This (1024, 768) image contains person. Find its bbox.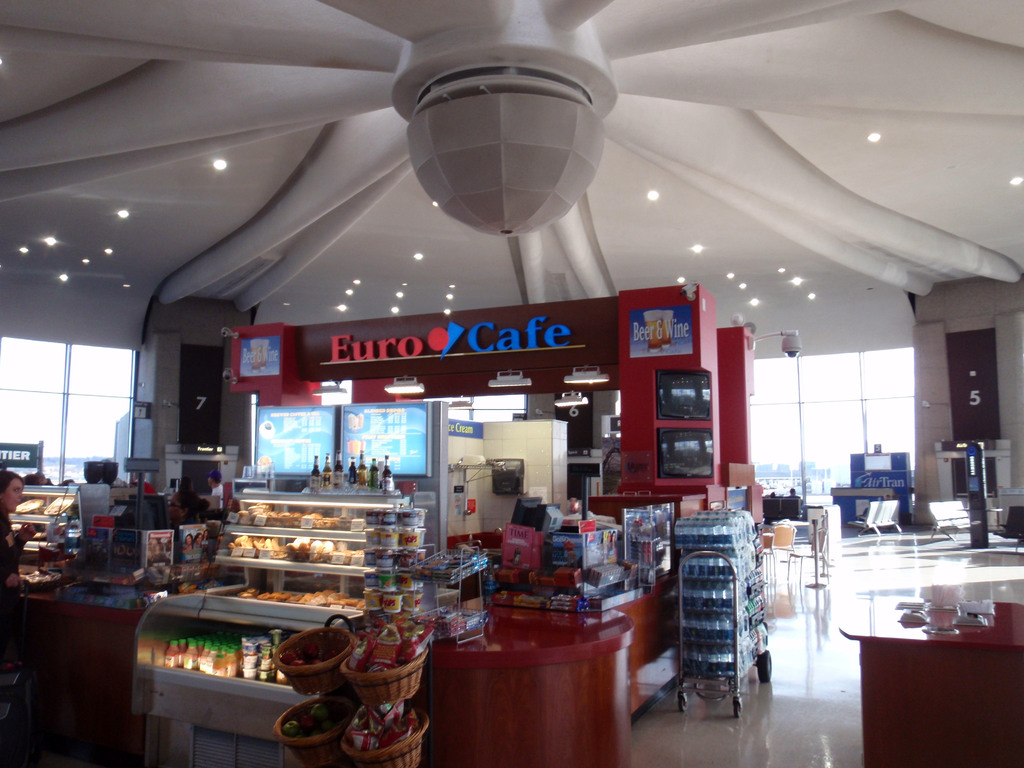
[left=195, top=532, right=202, bottom=543].
